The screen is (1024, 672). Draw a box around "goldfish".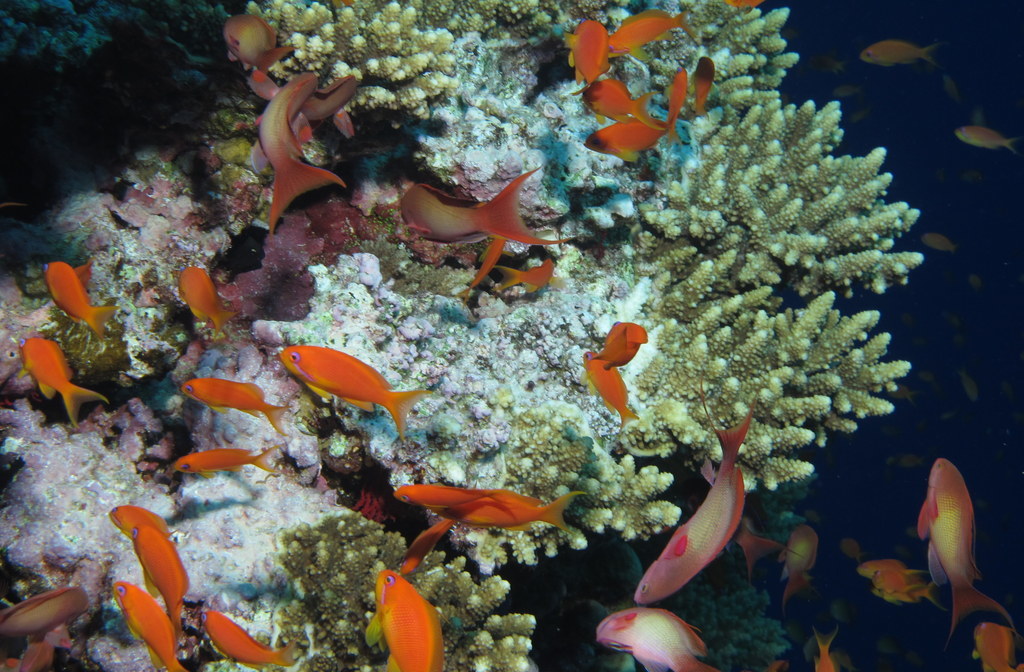
crop(106, 502, 169, 533).
